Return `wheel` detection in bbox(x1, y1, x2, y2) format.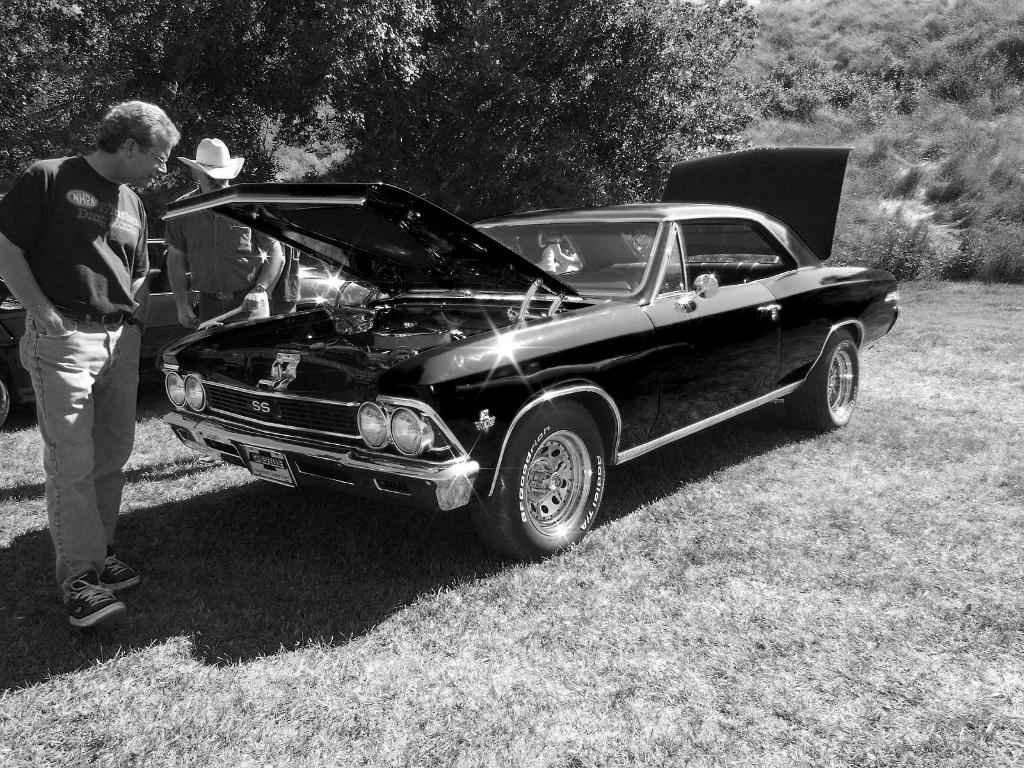
bbox(783, 329, 860, 432).
